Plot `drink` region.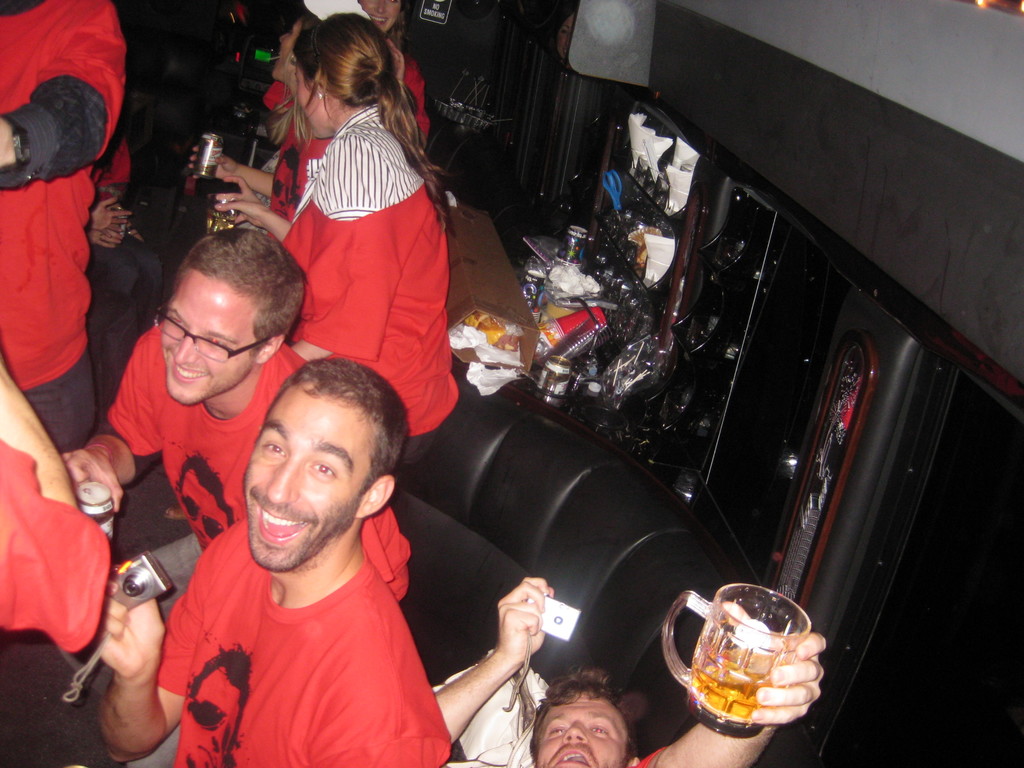
Plotted at 204, 210, 237, 234.
